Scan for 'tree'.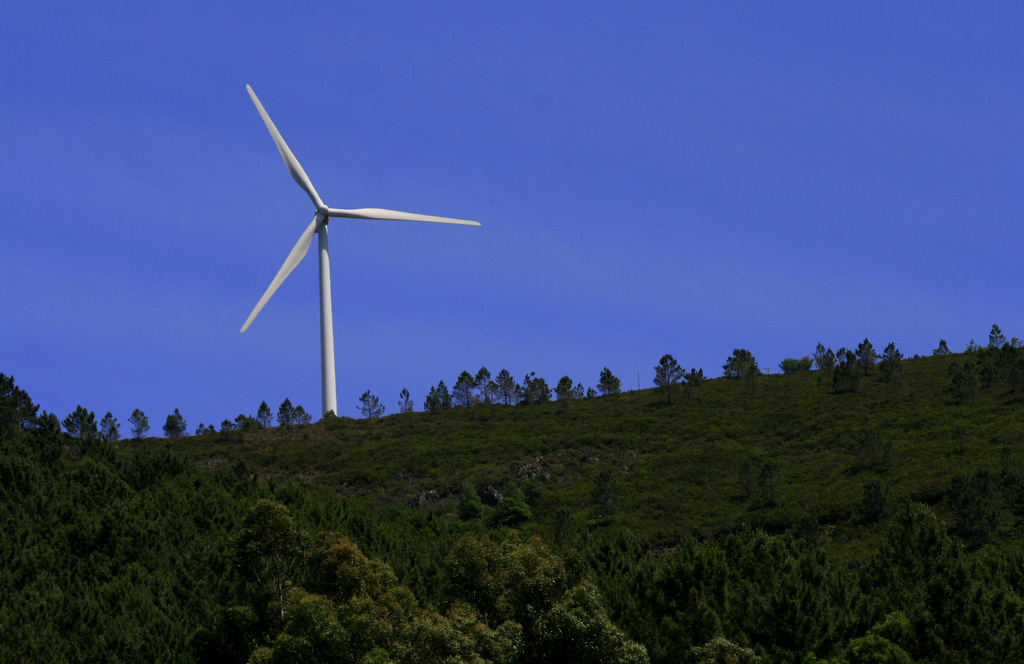
Scan result: region(356, 392, 386, 417).
